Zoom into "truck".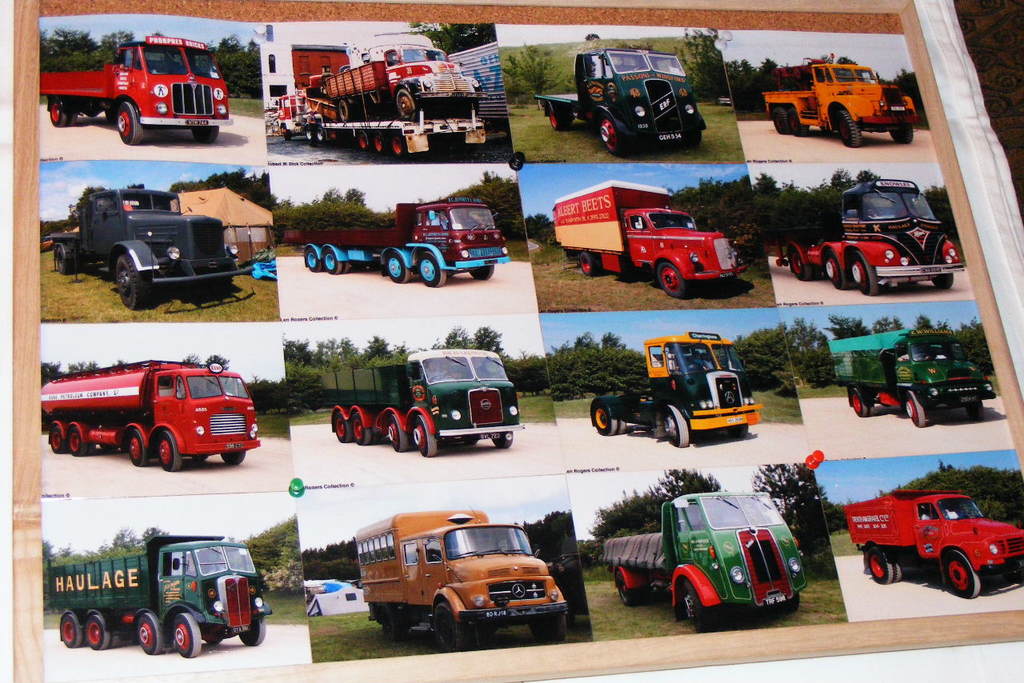
Zoom target: <region>533, 50, 706, 156</region>.
